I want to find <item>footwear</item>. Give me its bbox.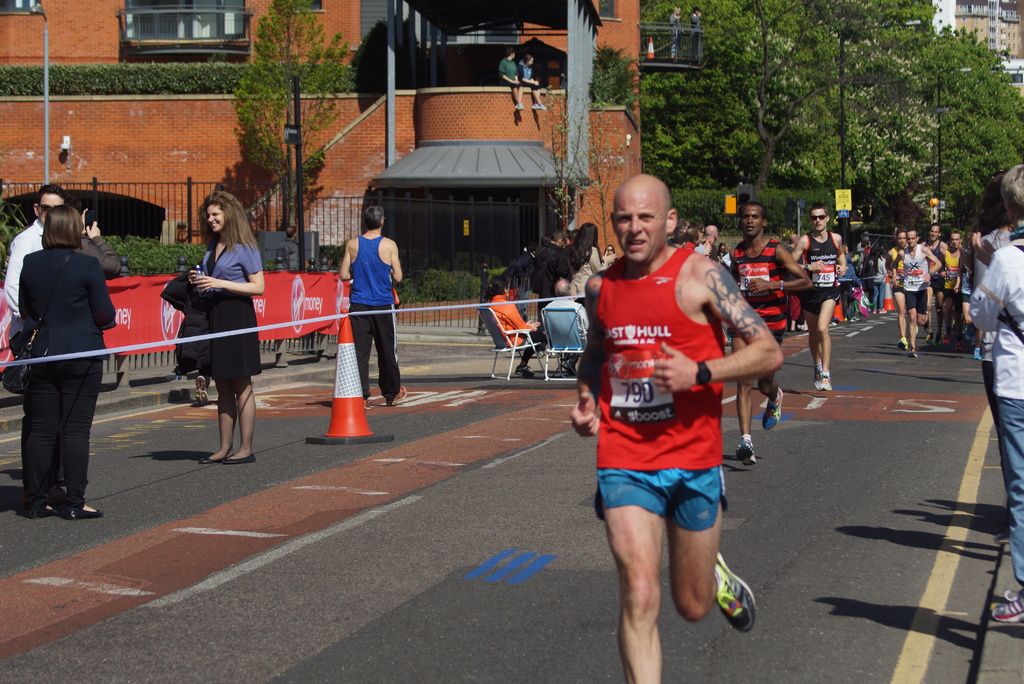
select_region(538, 349, 547, 357).
